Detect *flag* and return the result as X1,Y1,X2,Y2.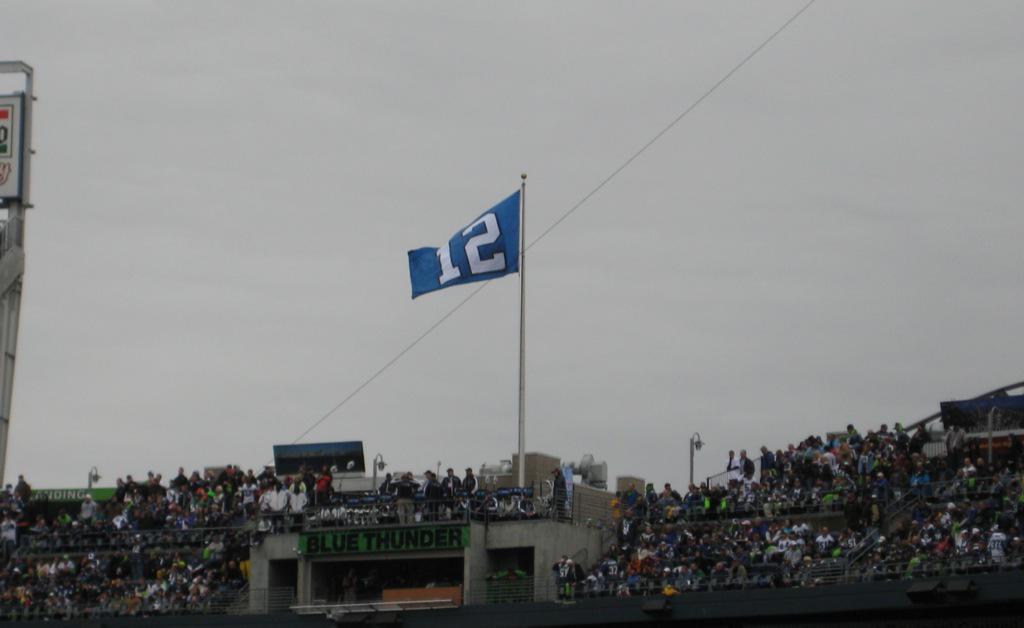
406,192,515,296.
